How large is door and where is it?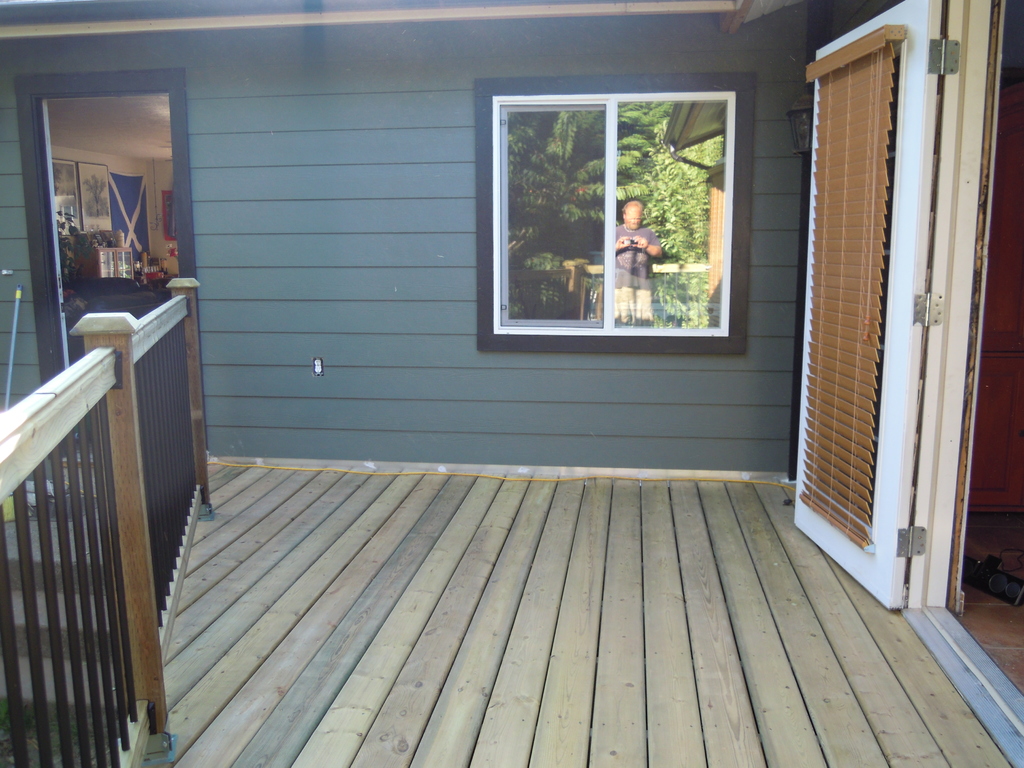
Bounding box: [38, 93, 70, 372].
